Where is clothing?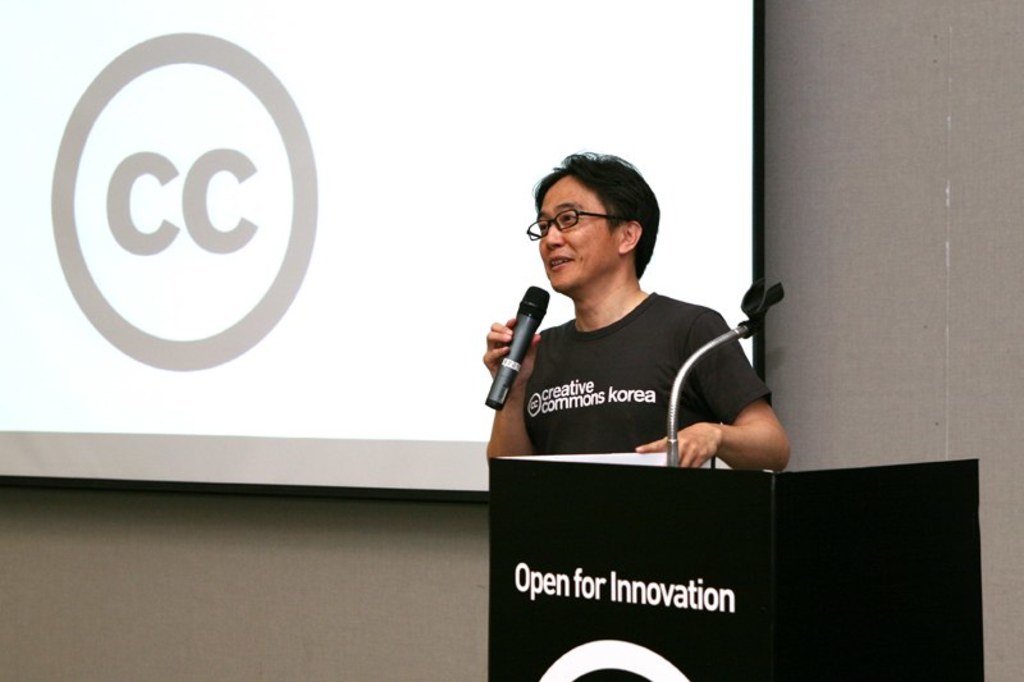
<bbox>518, 294, 773, 457</bbox>.
